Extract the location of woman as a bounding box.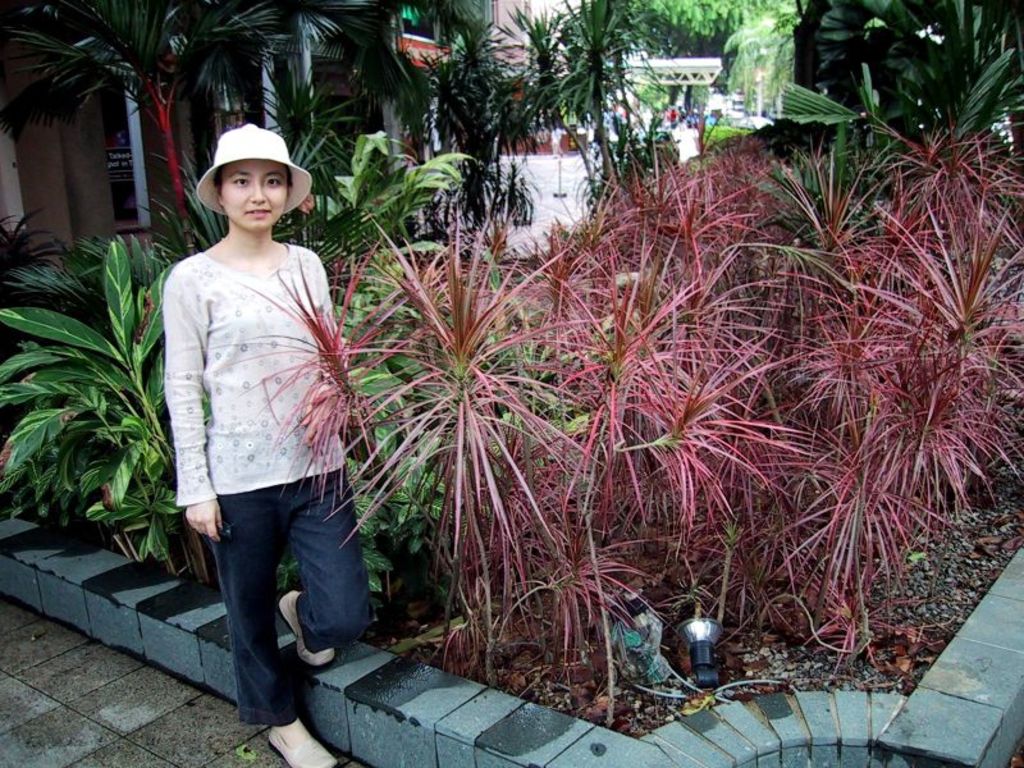
l=156, t=123, r=387, b=767.
